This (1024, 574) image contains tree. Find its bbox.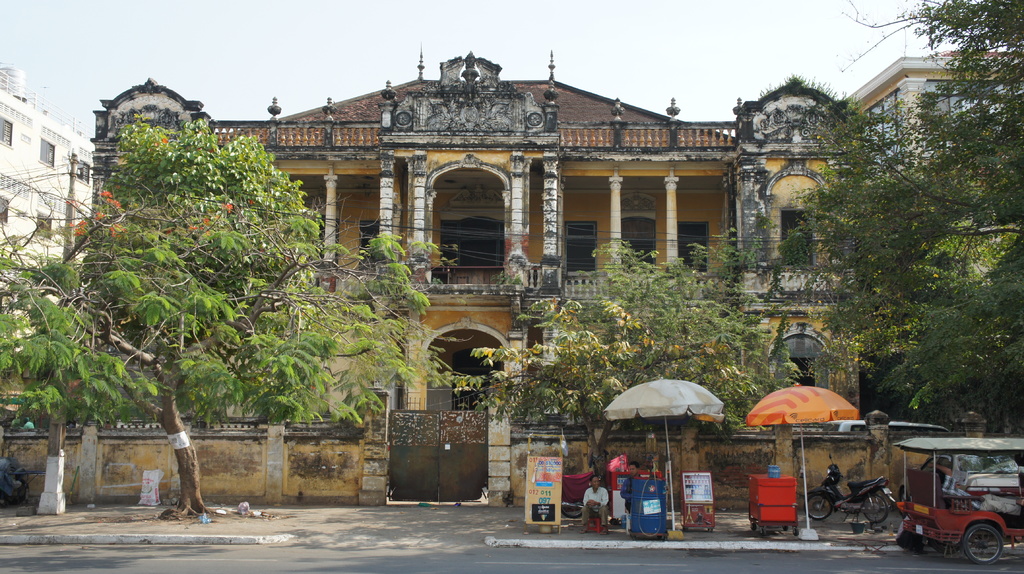
Rect(0, 168, 471, 517).
